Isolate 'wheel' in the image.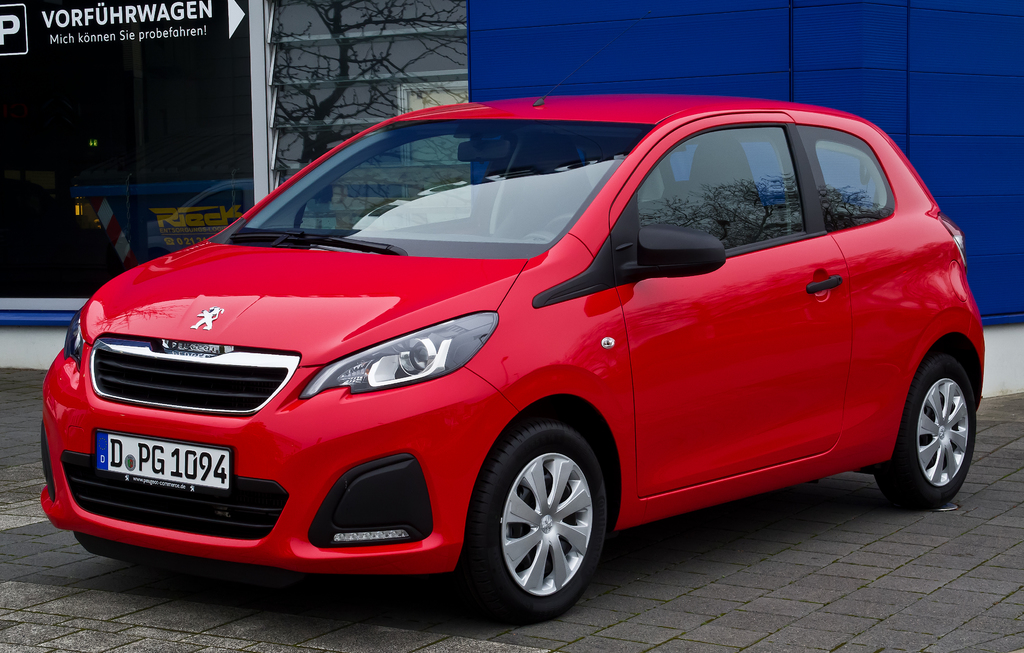
Isolated region: region(876, 346, 981, 511).
